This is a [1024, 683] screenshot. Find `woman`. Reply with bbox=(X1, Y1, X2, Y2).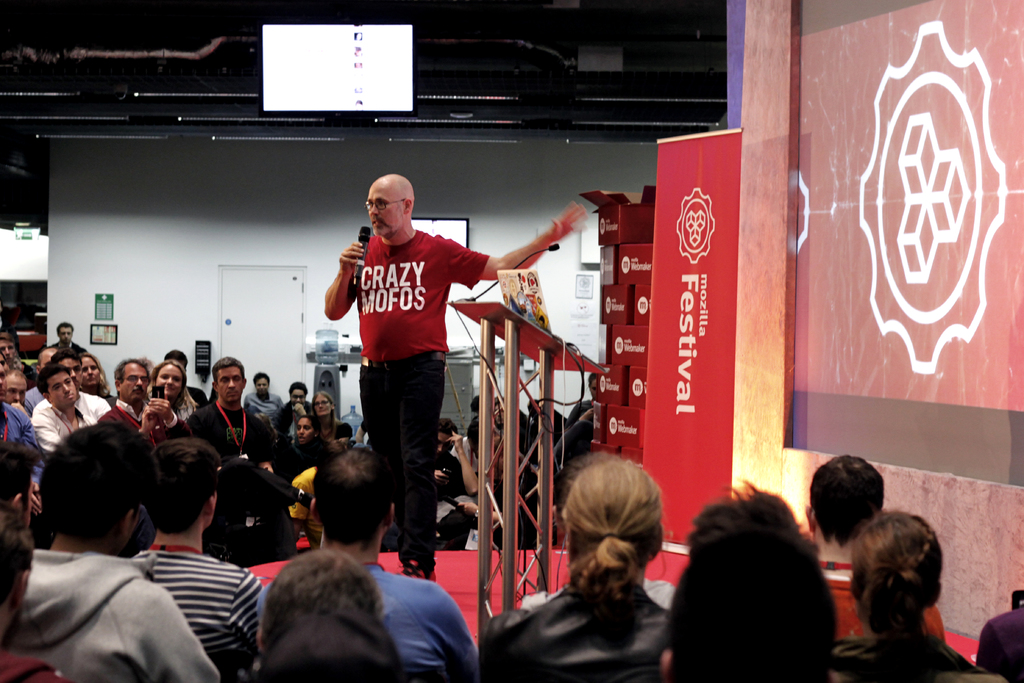
bbox=(824, 507, 1004, 682).
